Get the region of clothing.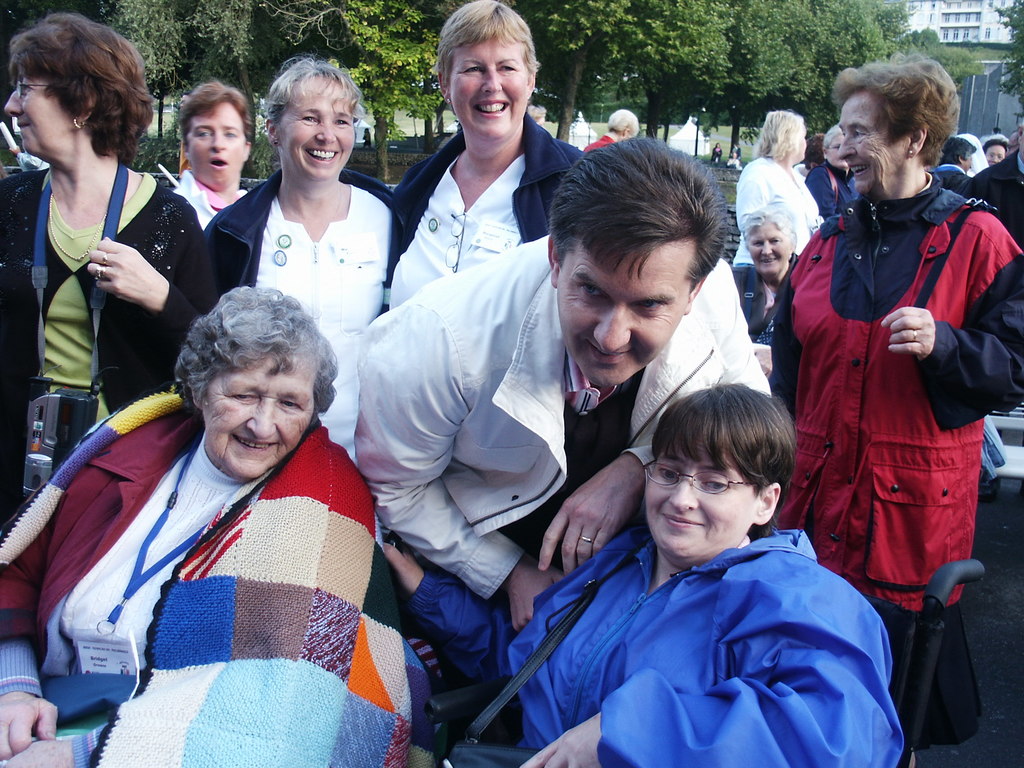
bbox=[381, 104, 588, 321].
